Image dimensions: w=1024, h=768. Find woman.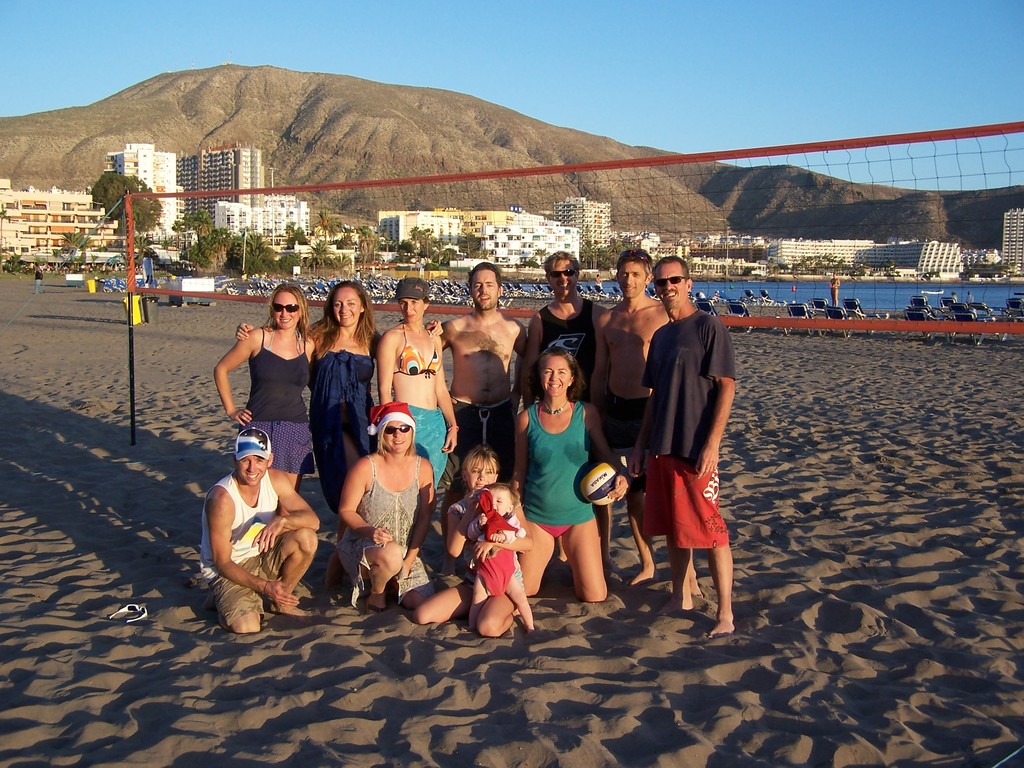
x1=232, y1=280, x2=445, y2=531.
